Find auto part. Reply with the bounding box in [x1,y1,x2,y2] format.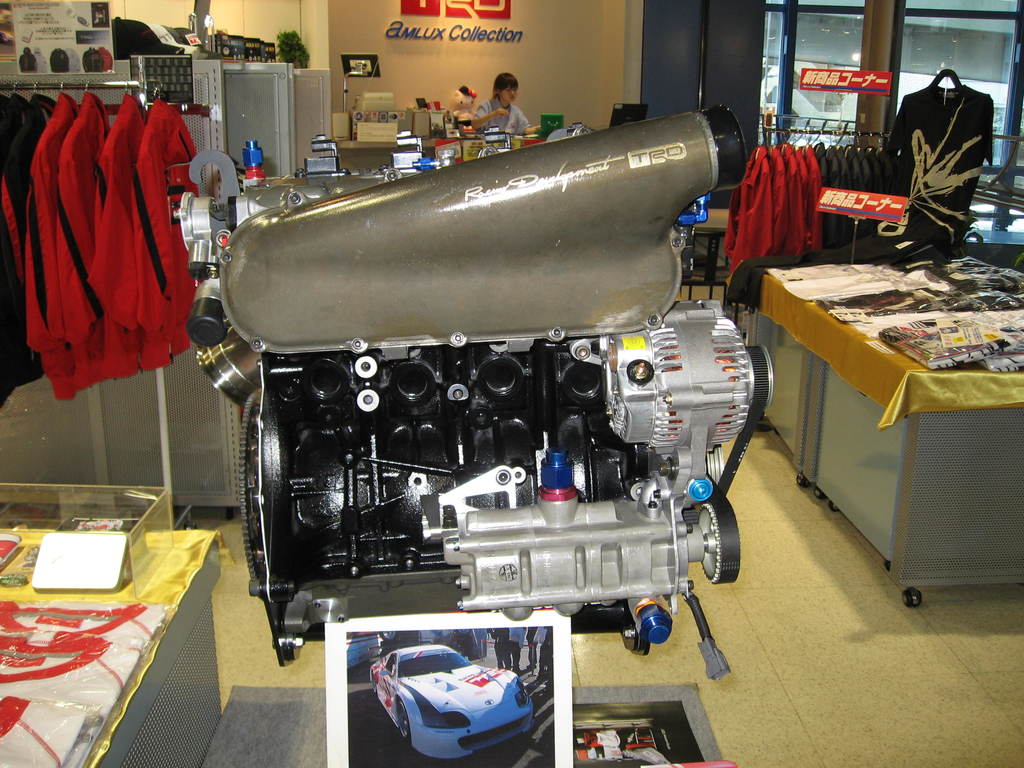
[172,101,776,667].
